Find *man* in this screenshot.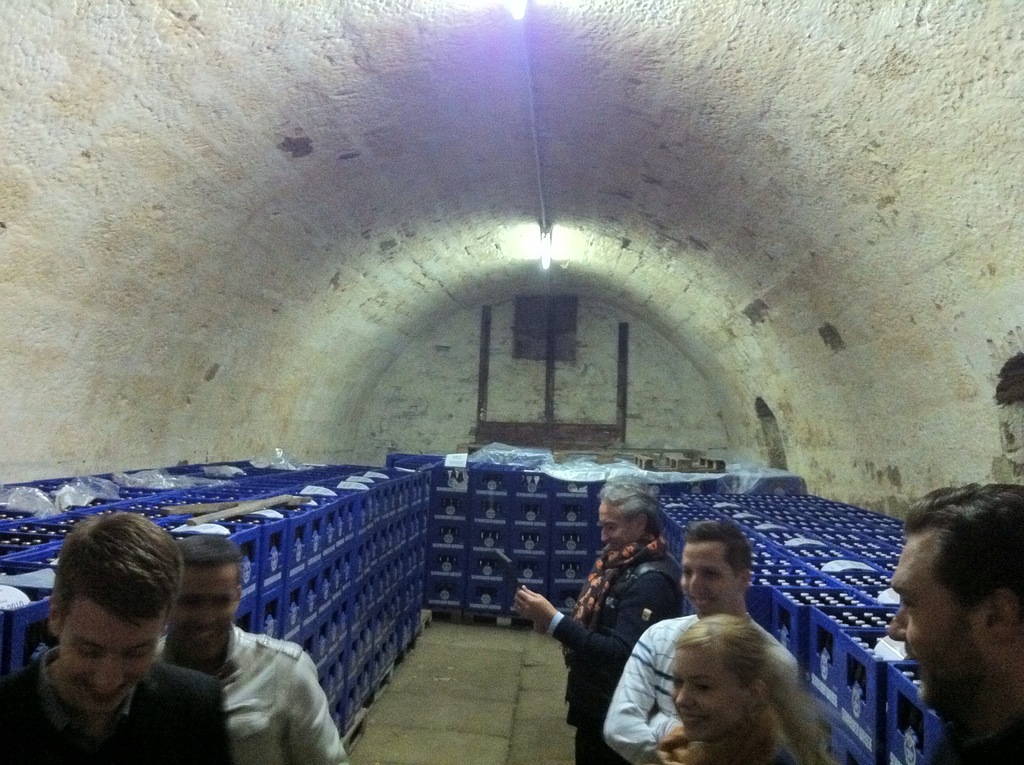
The bounding box for *man* is x1=514, y1=478, x2=682, y2=764.
